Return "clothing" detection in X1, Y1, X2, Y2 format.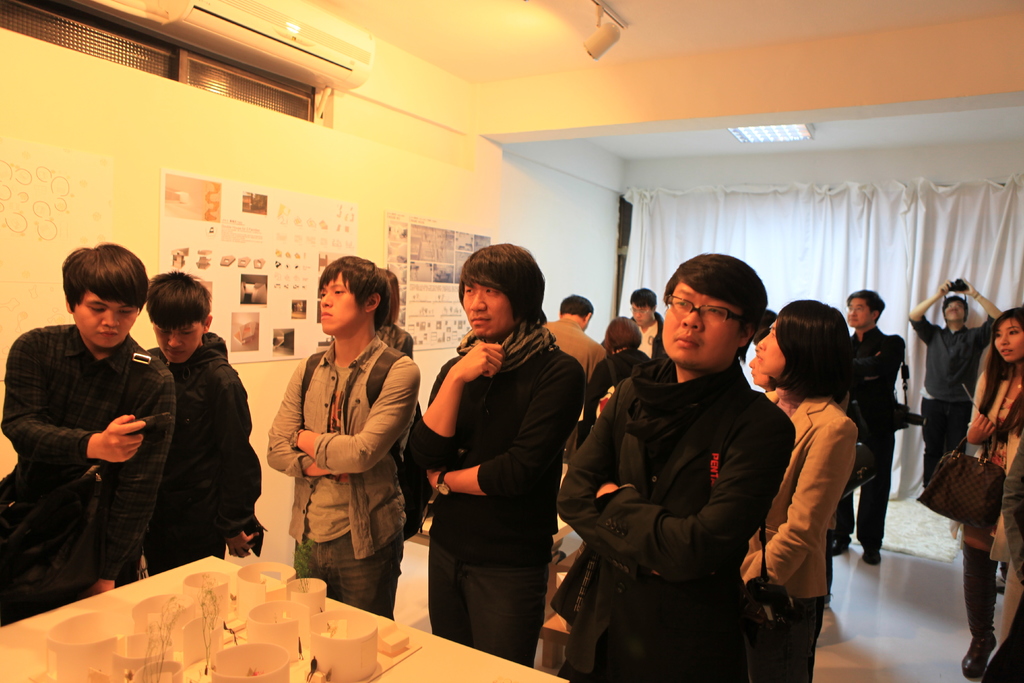
626, 313, 673, 361.
